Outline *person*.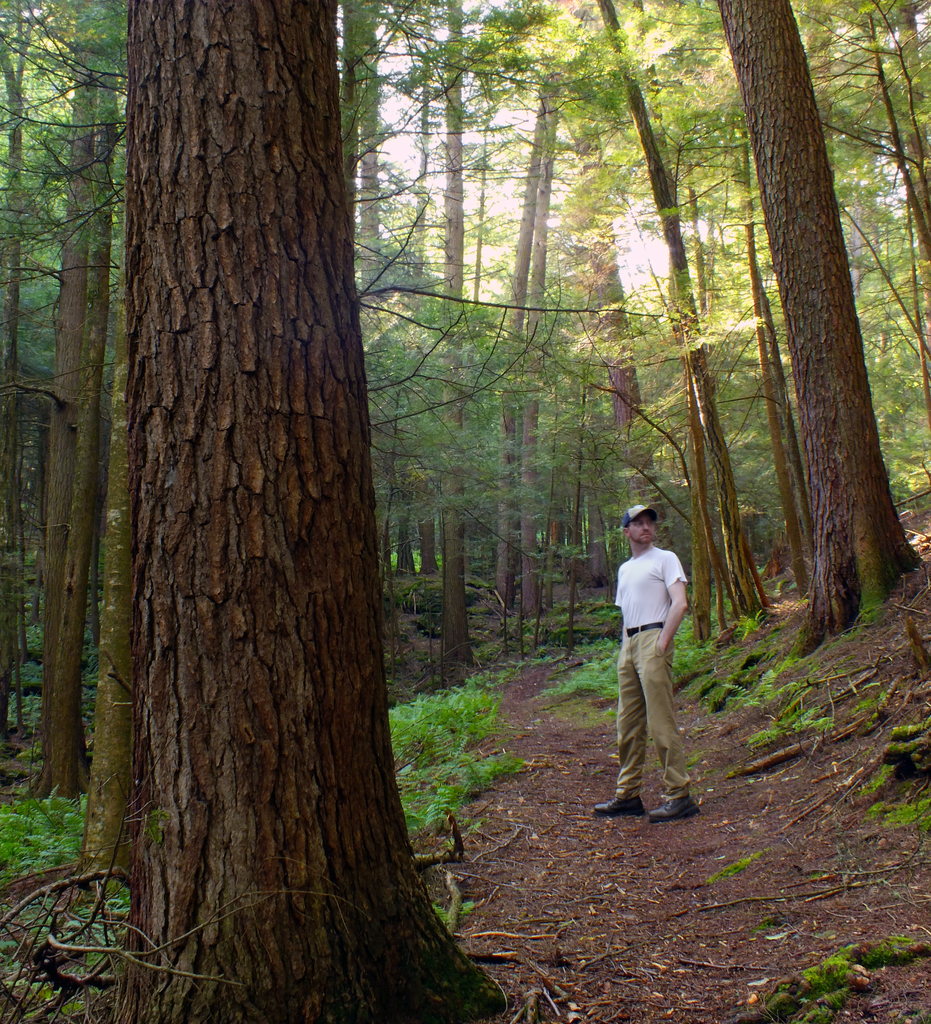
Outline: x1=591, y1=504, x2=705, y2=820.
